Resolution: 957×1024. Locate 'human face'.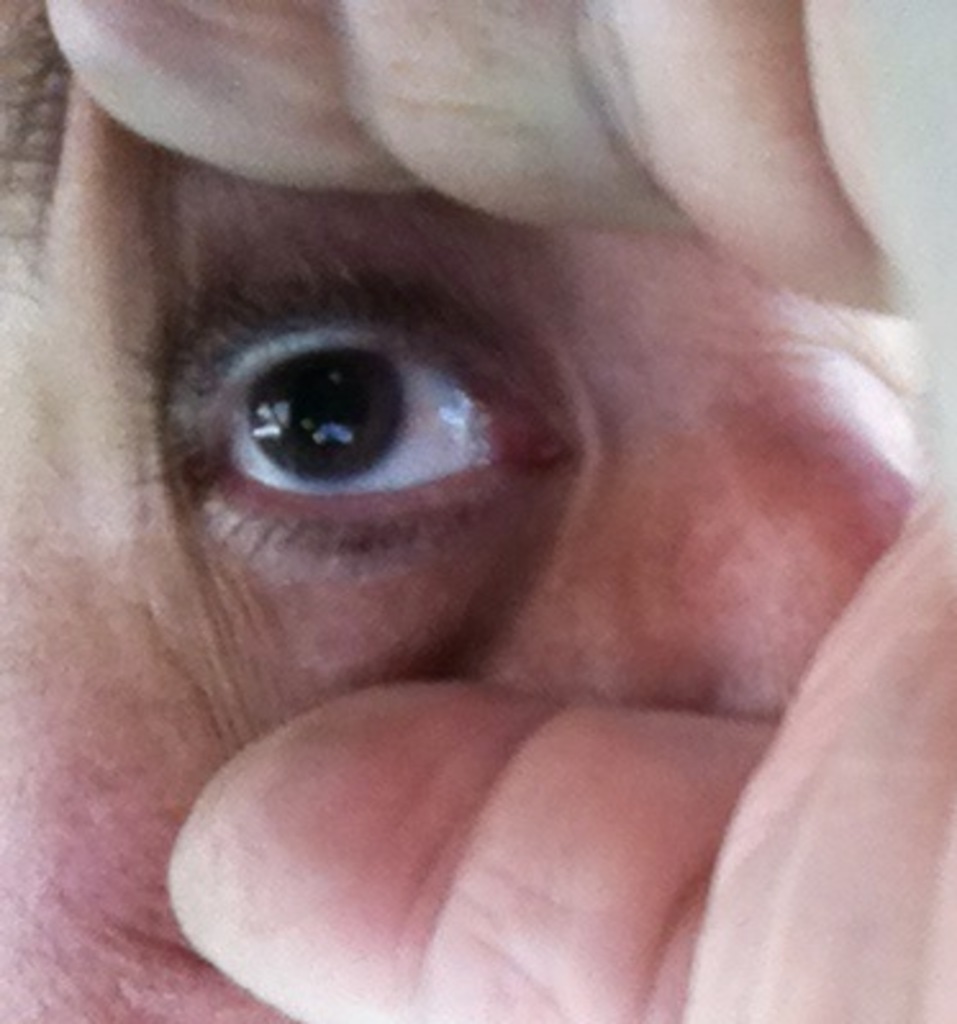
box=[0, 0, 934, 1021].
